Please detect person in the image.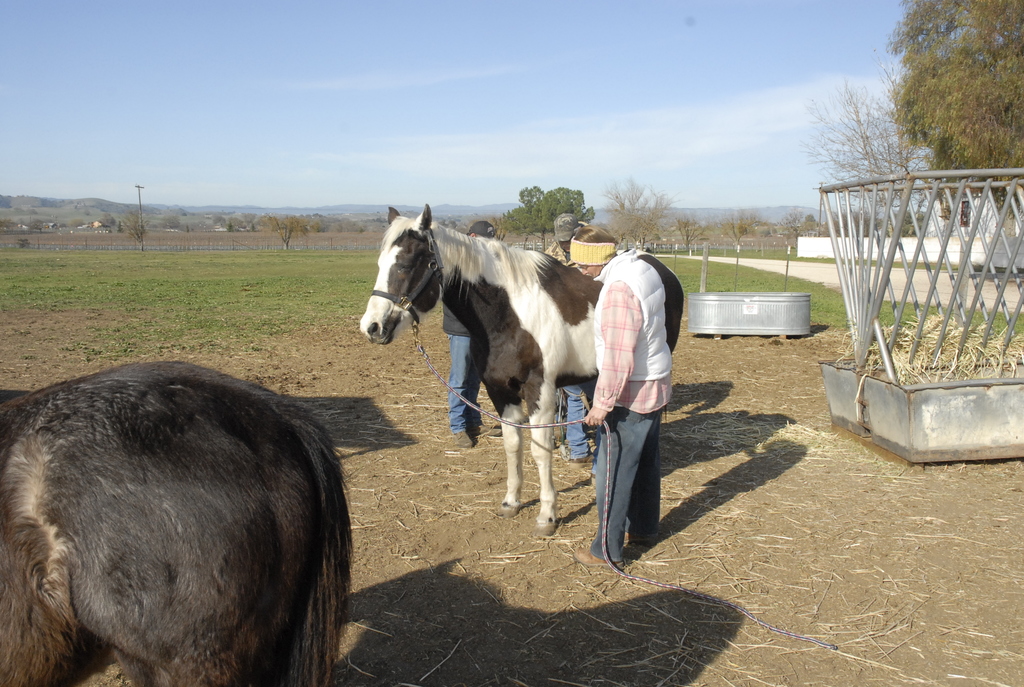
[x1=572, y1=224, x2=675, y2=573].
